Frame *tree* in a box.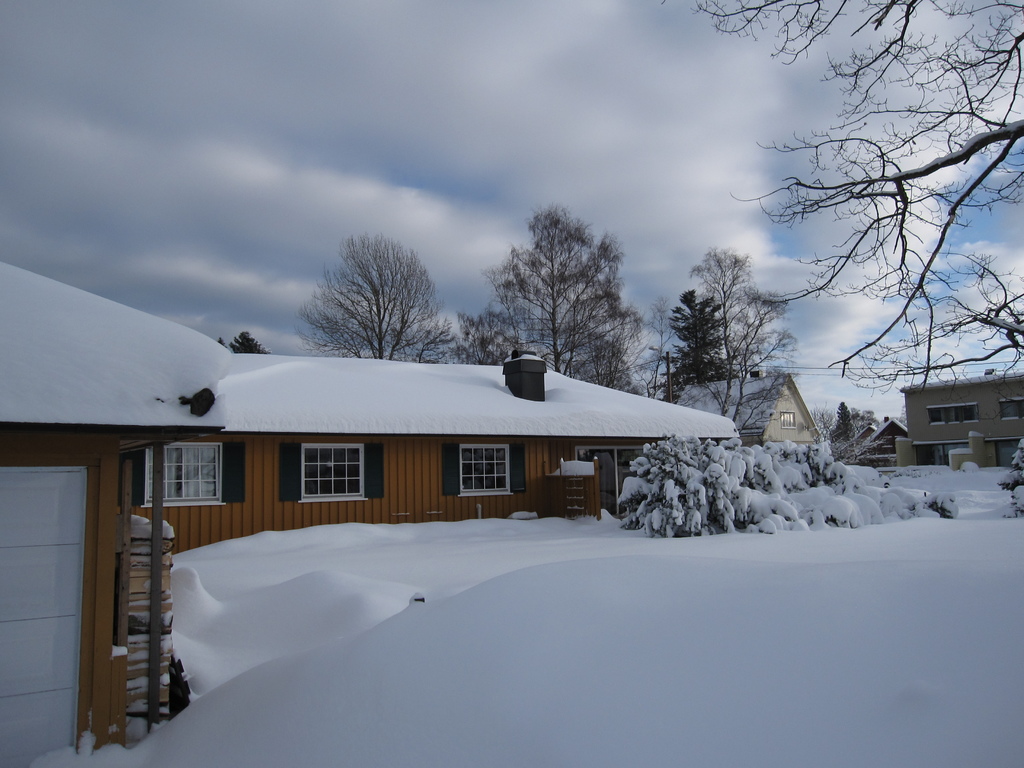
{"x1": 286, "y1": 233, "x2": 447, "y2": 367}.
